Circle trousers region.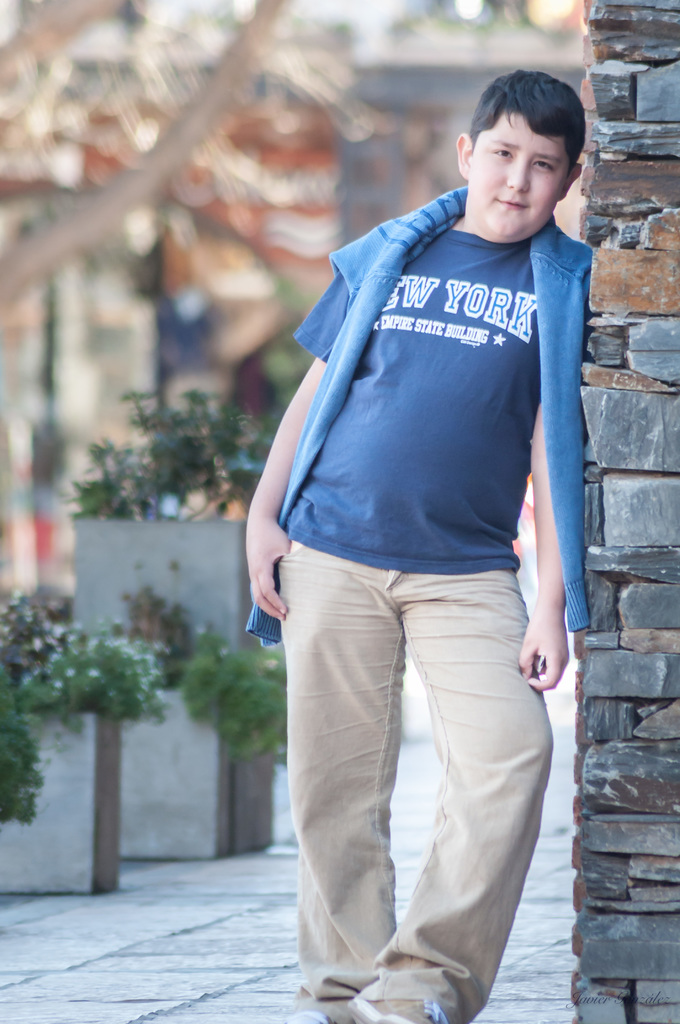
Region: pyautogui.locateOnScreen(277, 531, 555, 1003).
